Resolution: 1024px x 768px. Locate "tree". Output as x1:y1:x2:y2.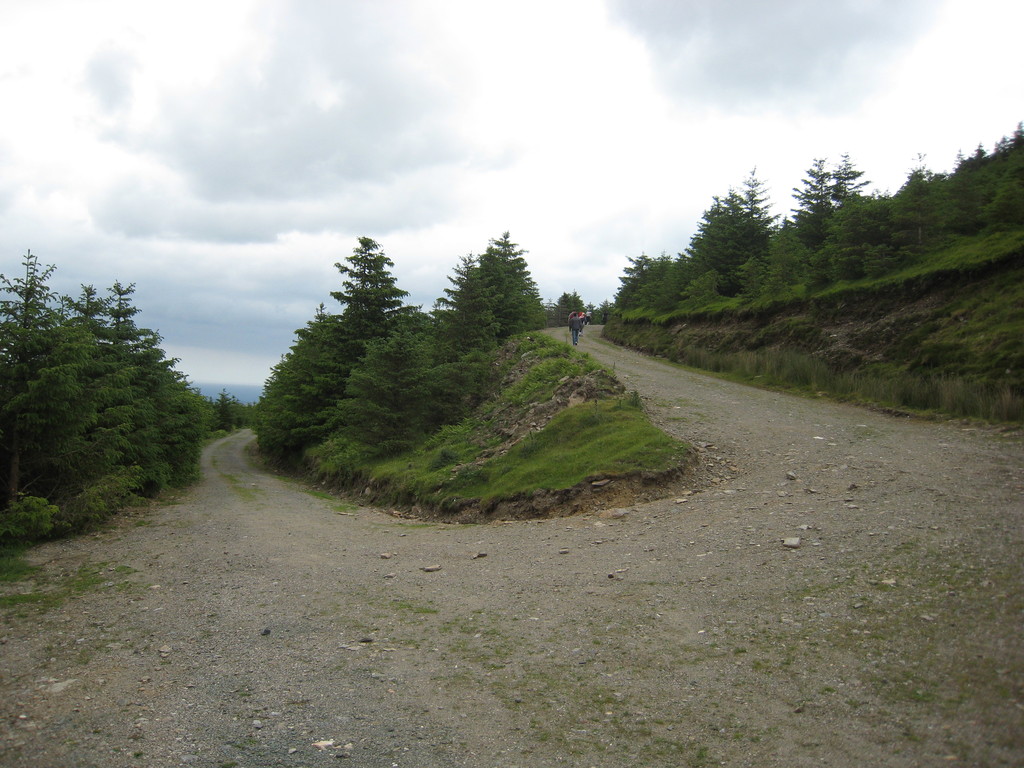
685:168:785:298.
